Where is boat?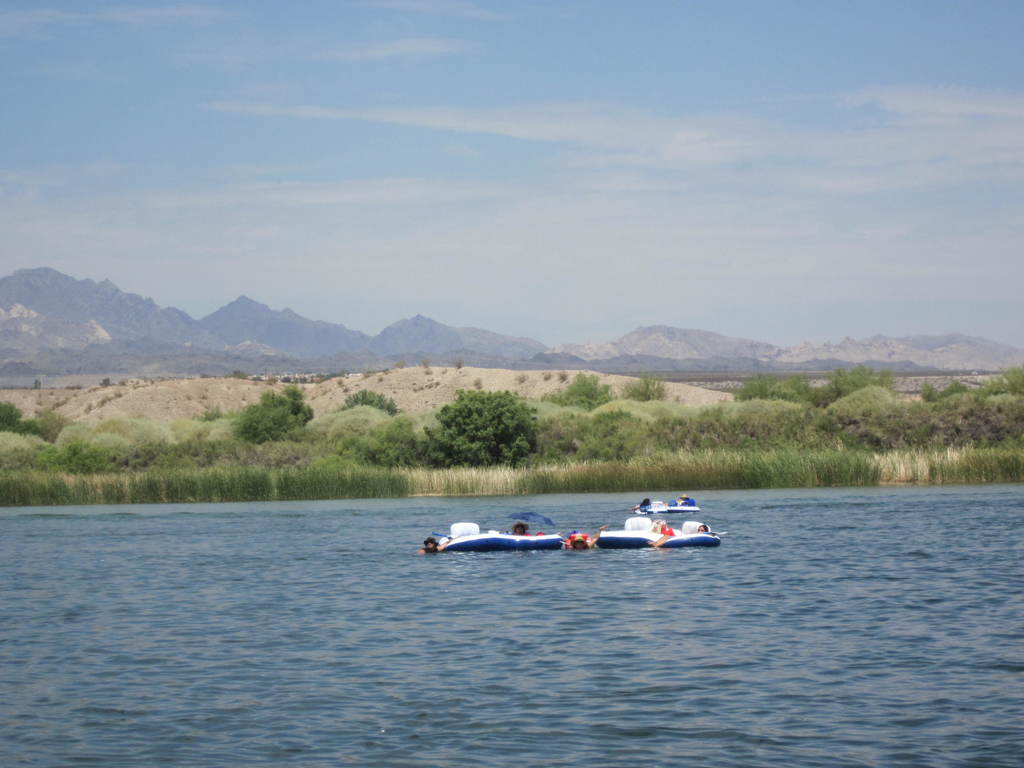
(left=438, top=519, right=564, bottom=548).
